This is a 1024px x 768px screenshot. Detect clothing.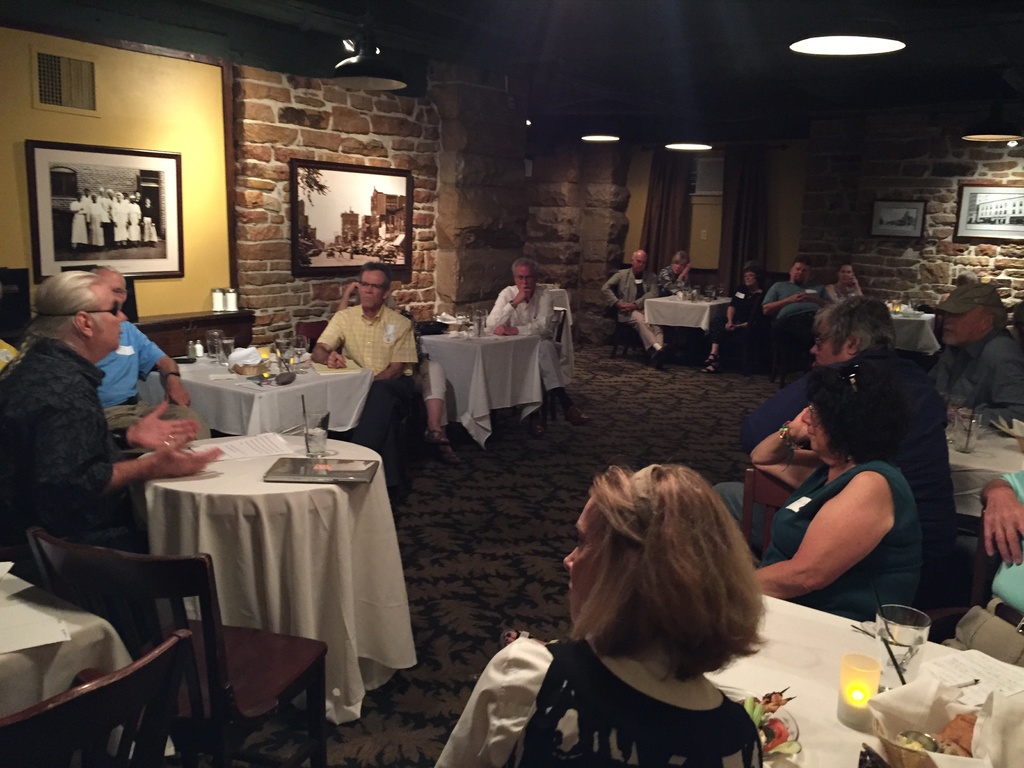
BBox(319, 303, 422, 465).
